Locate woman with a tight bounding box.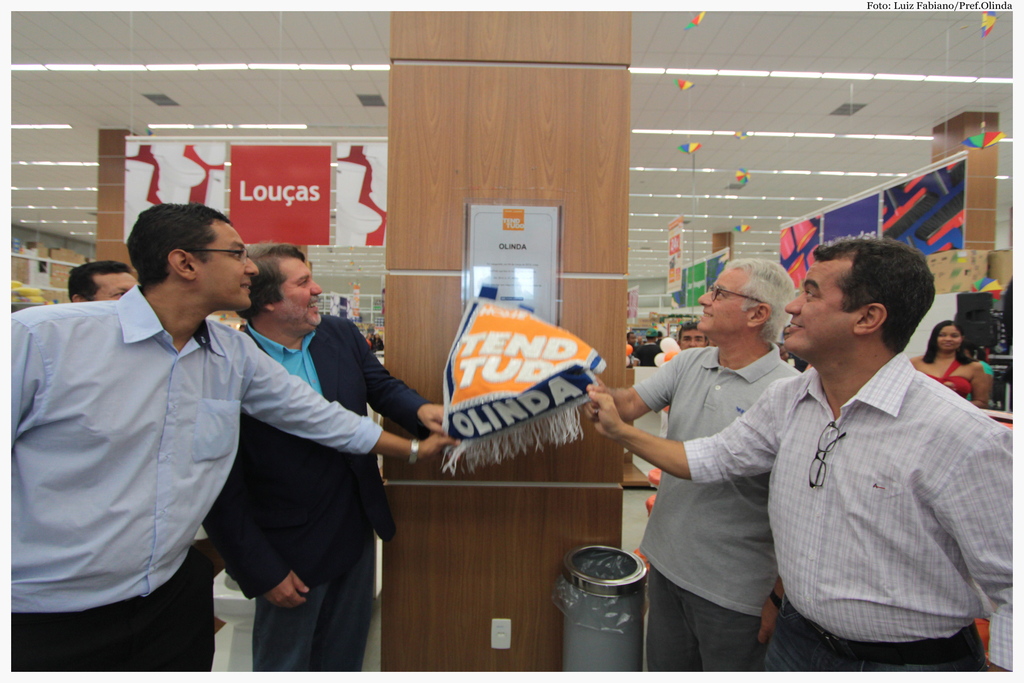
(910,321,991,409).
